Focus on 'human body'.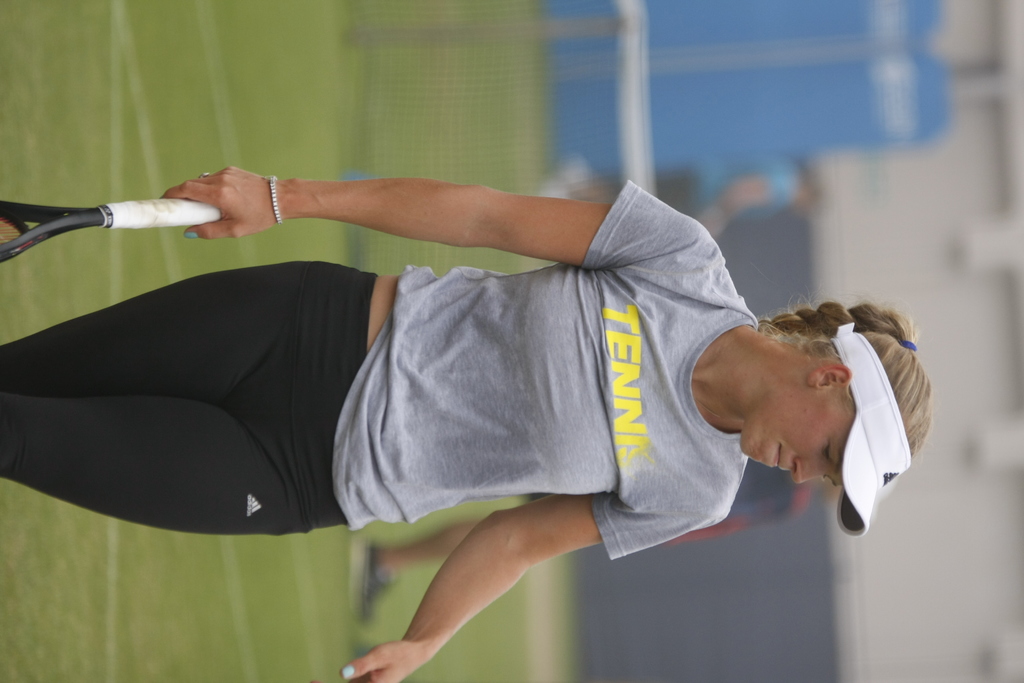
Focused at box(0, 92, 892, 655).
